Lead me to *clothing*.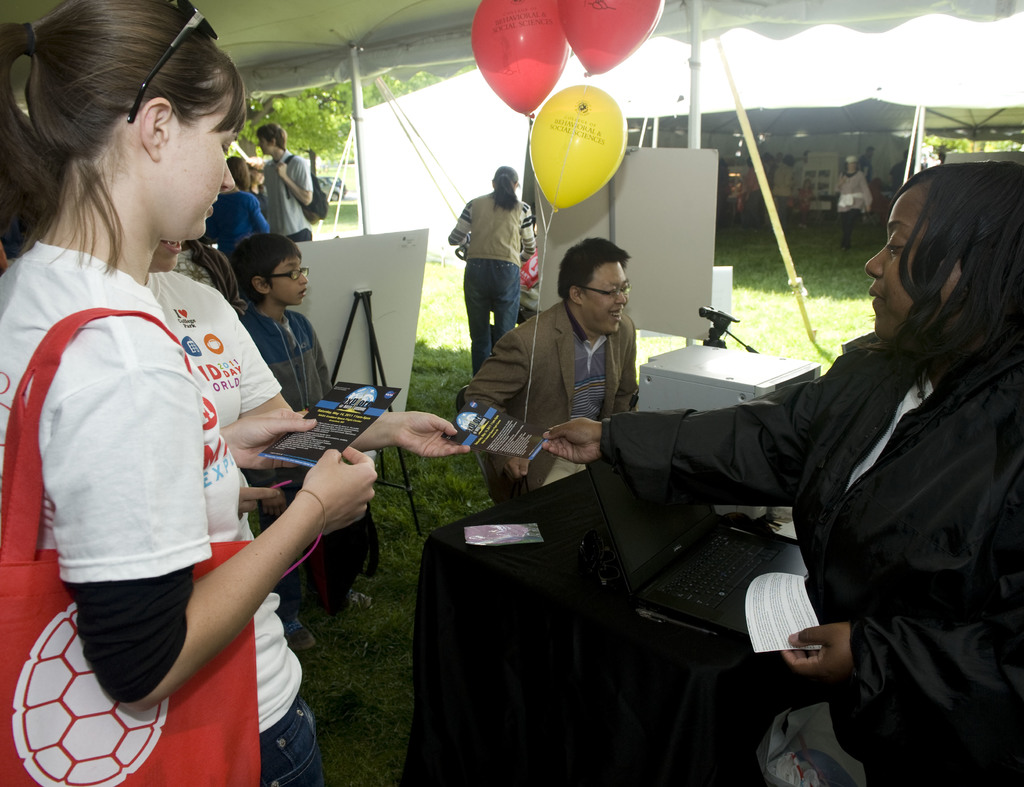
Lead to 35, 169, 288, 751.
